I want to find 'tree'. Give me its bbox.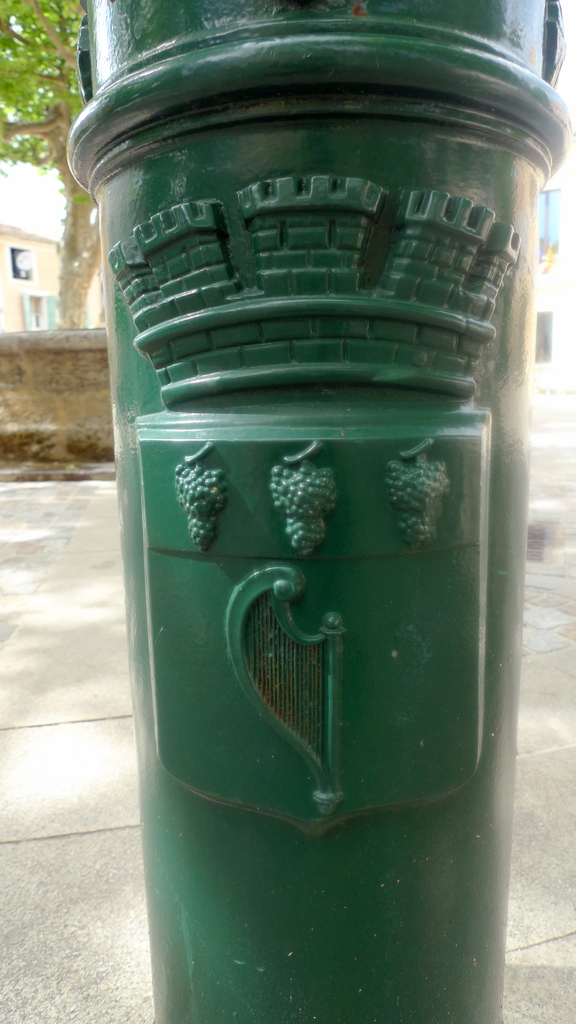
locate(0, 0, 99, 326).
